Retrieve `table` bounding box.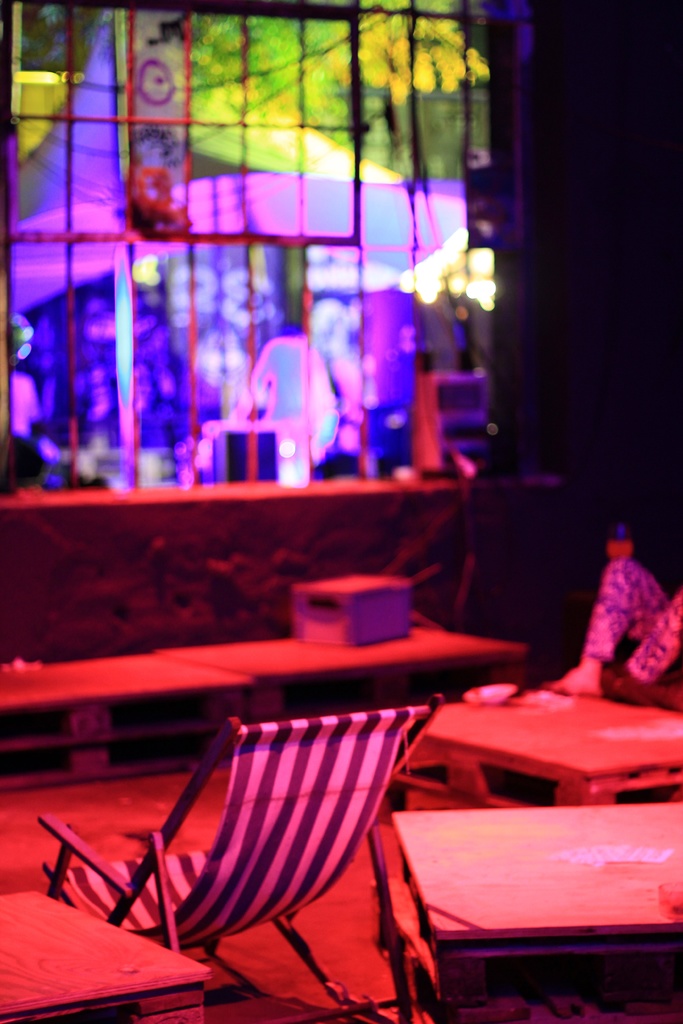
Bounding box: 0,768,525,1023.
